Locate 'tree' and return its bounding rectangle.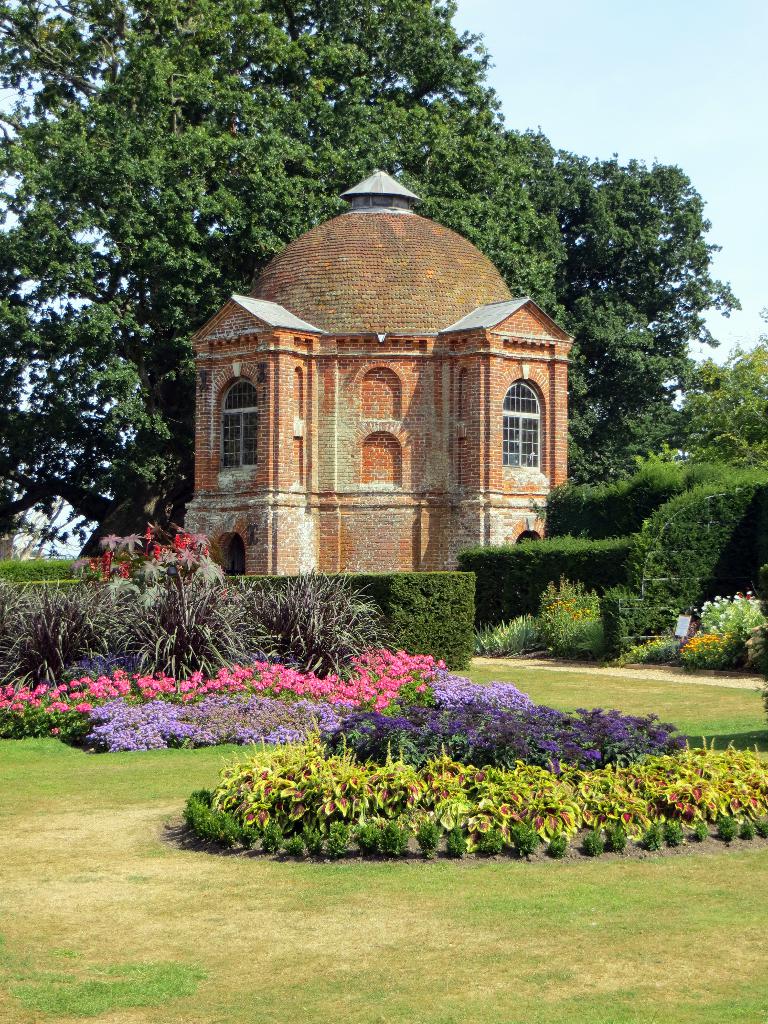
x1=0, y1=0, x2=560, y2=567.
